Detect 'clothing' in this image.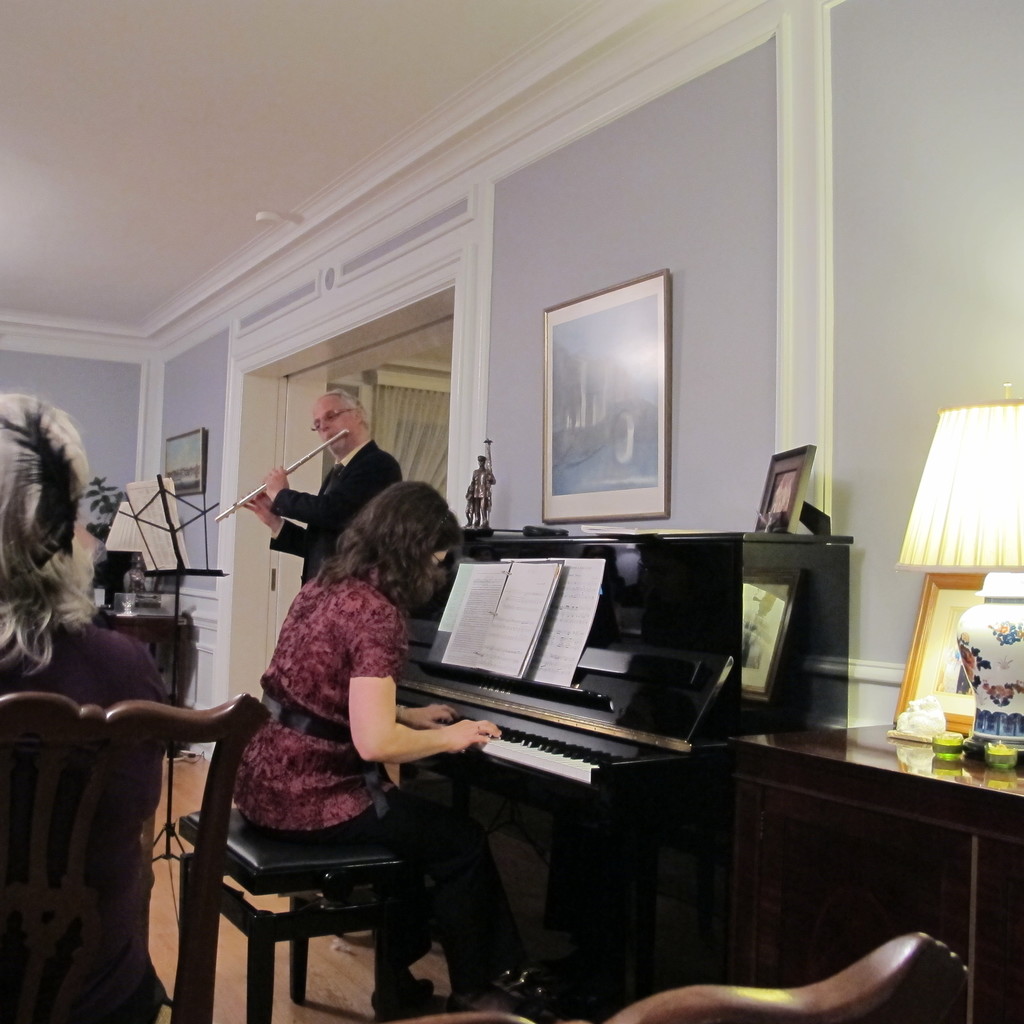
Detection: (x1=0, y1=613, x2=167, y2=707).
